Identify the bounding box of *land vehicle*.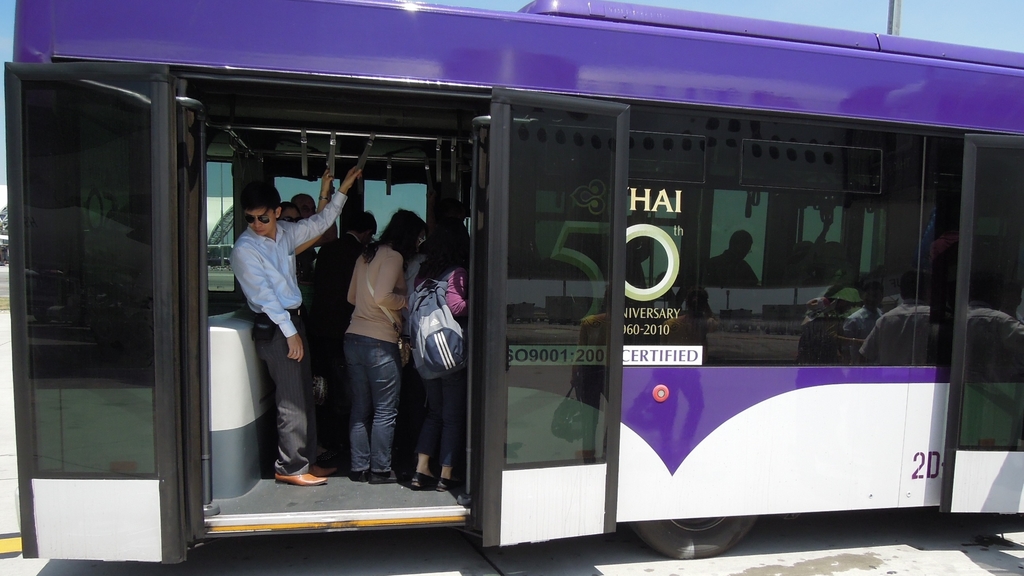
Rect(45, 5, 1016, 566).
